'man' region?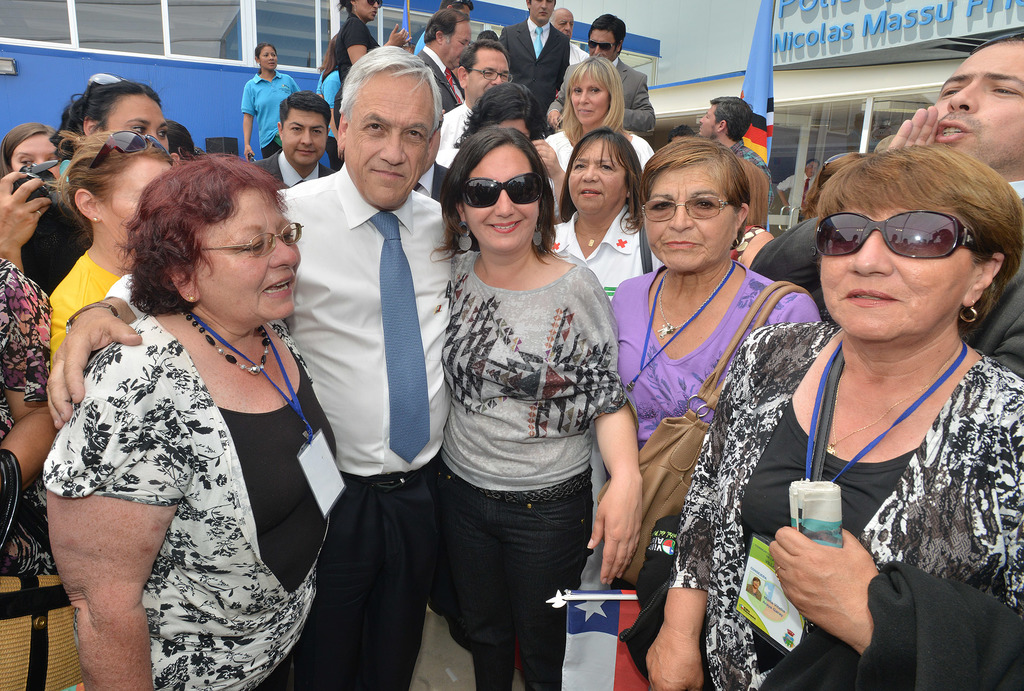
{"x1": 263, "y1": 46, "x2": 458, "y2": 670}
